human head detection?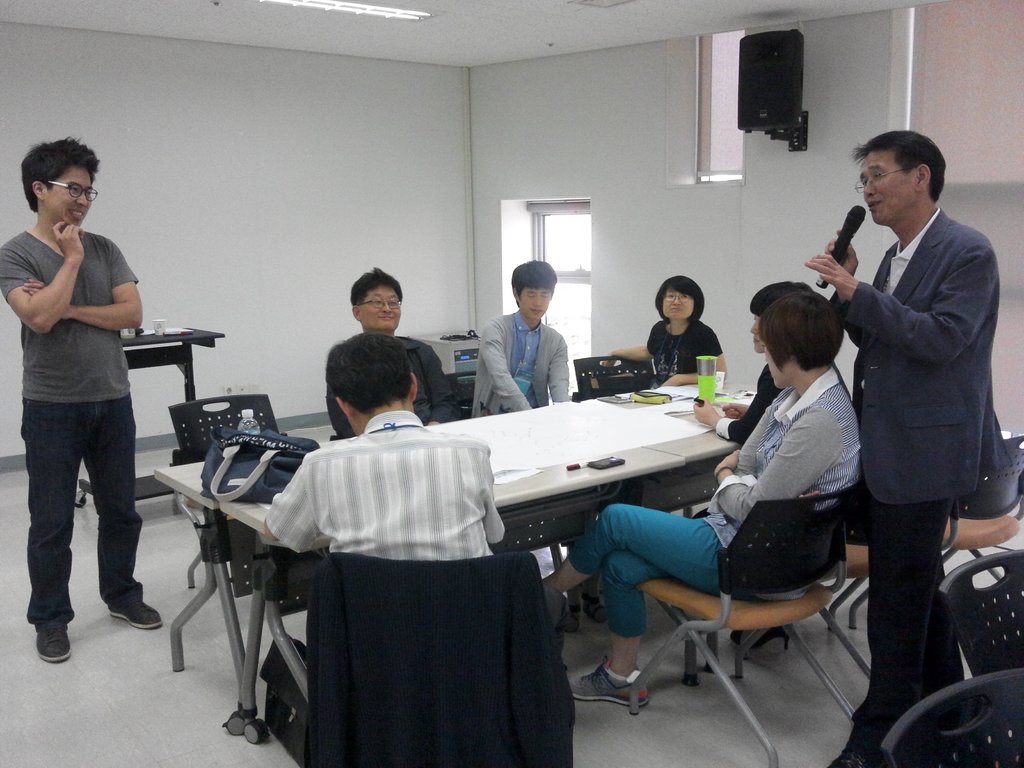
753/296/847/387
